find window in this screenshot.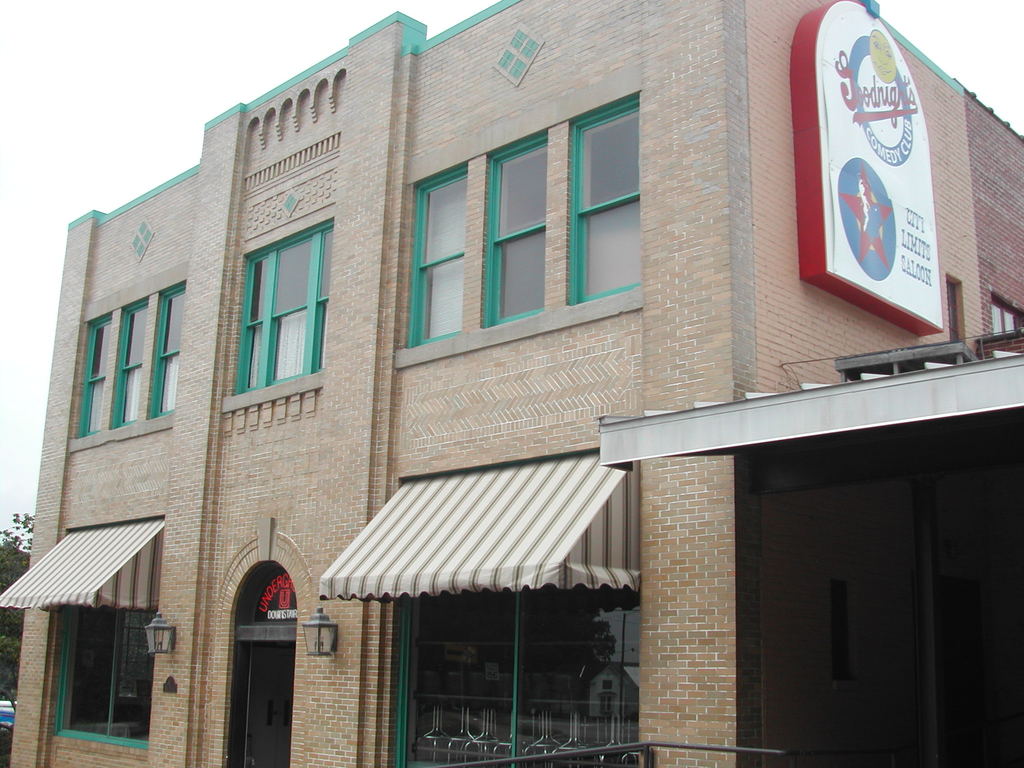
The bounding box for window is select_region(108, 295, 149, 430).
